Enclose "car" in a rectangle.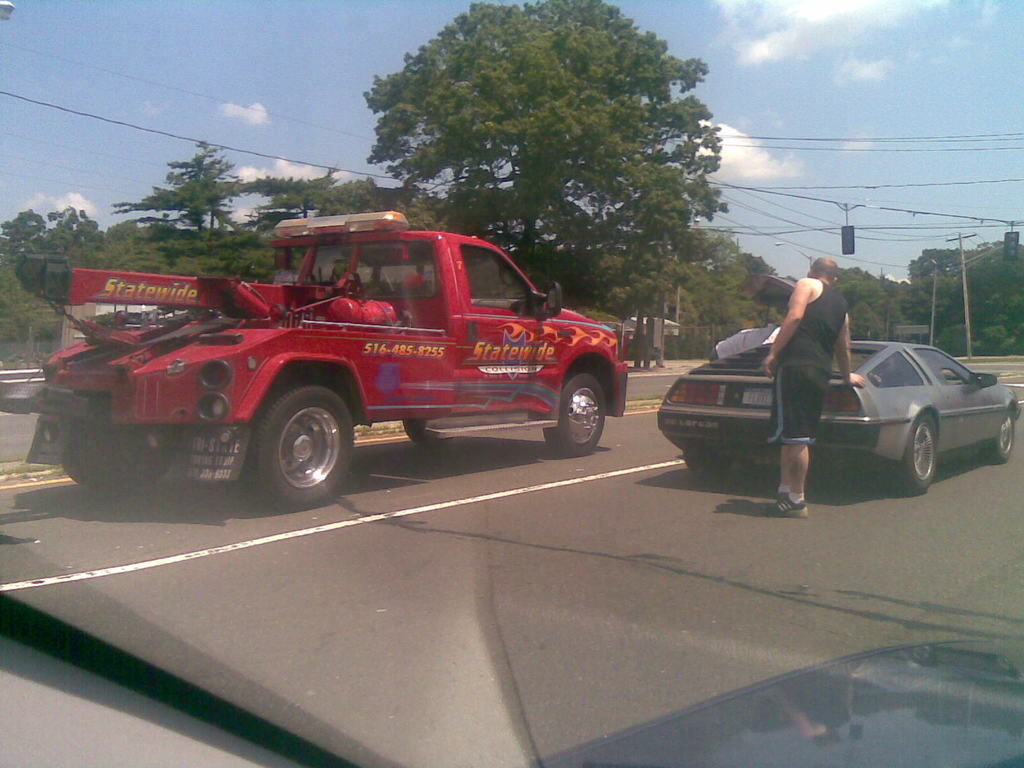
18/216/613/506.
